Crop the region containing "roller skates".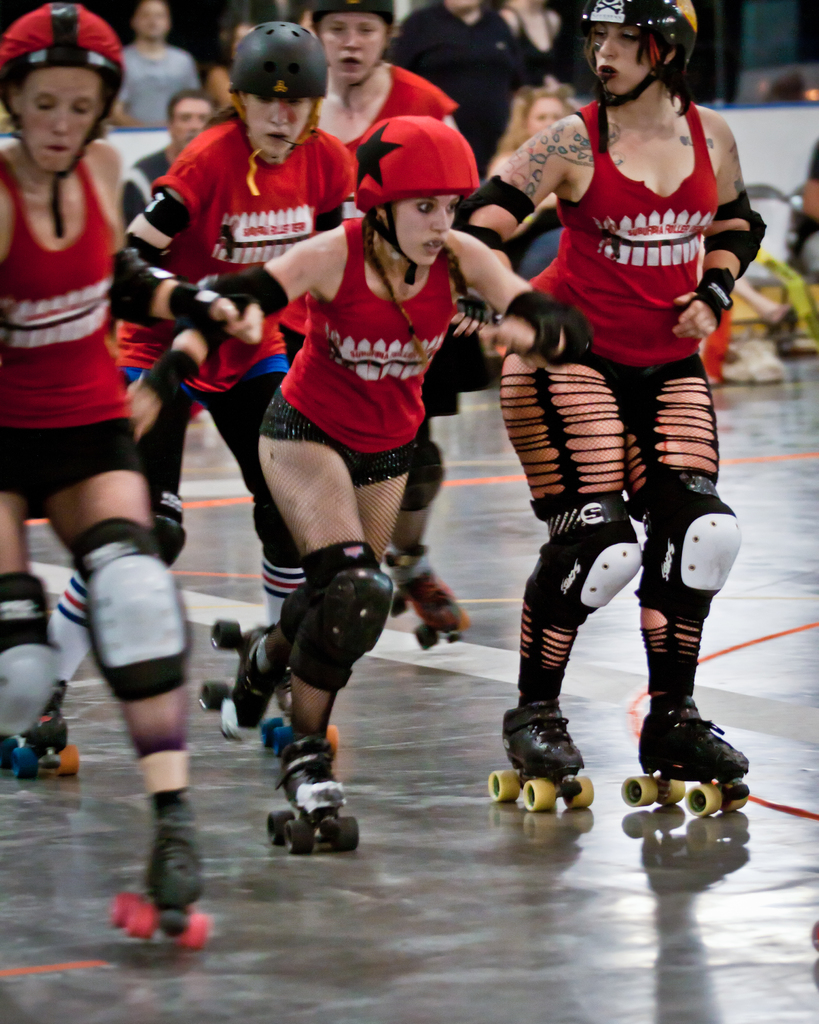
Crop region: region(620, 692, 751, 820).
